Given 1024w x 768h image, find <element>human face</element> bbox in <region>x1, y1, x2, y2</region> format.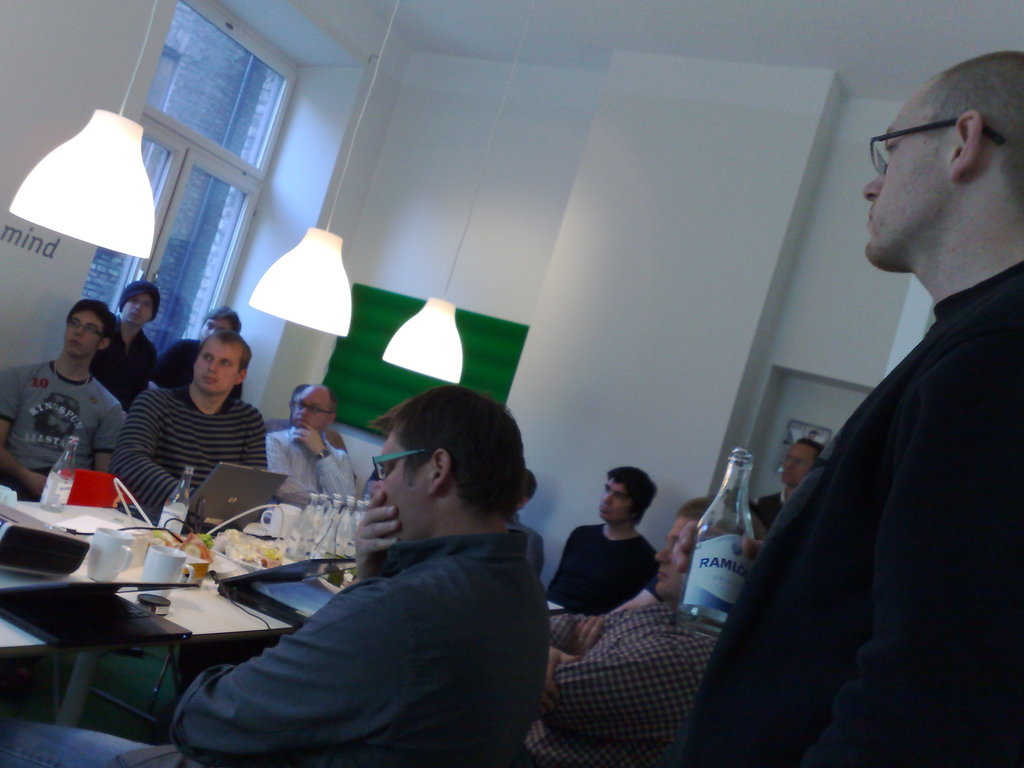
<region>296, 390, 324, 428</region>.
